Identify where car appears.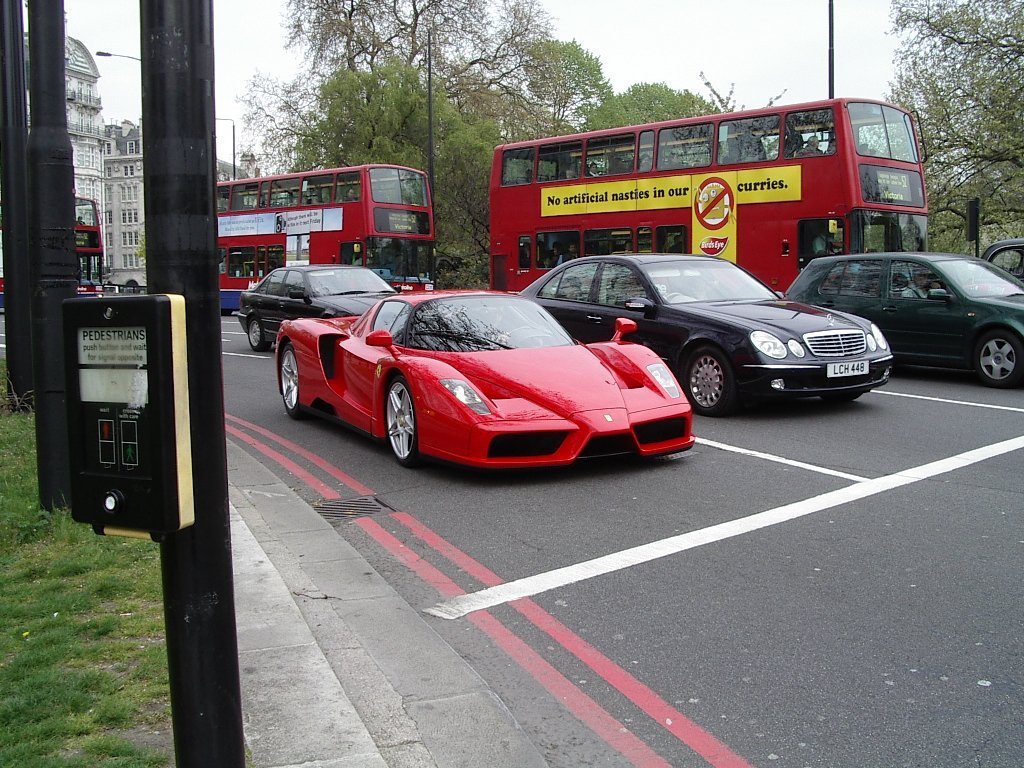
Appears at region(280, 281, 697, 467).
